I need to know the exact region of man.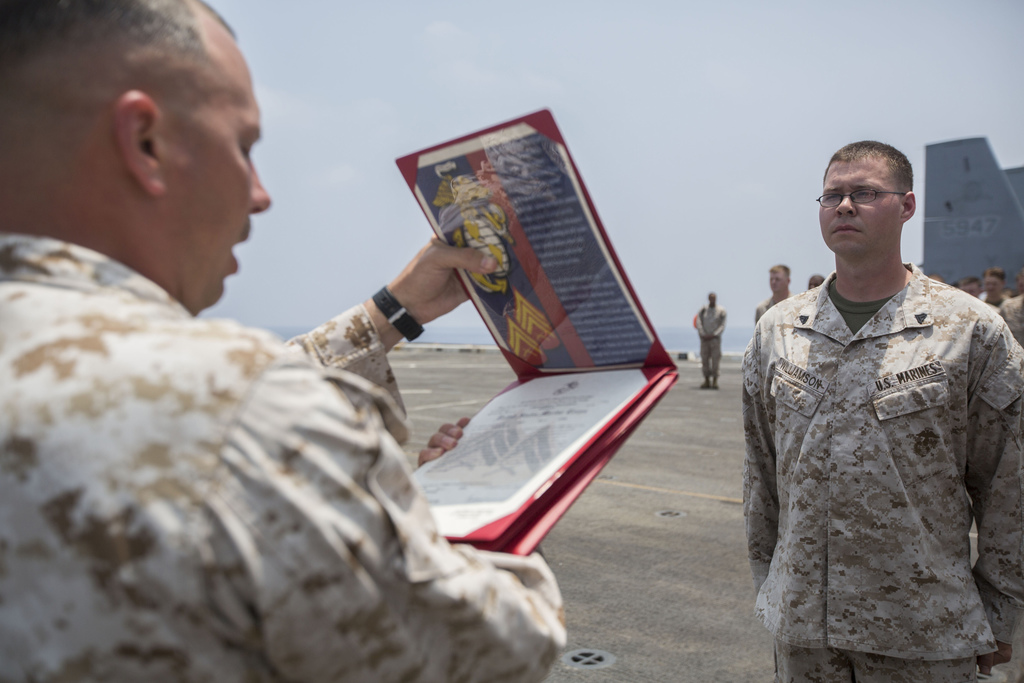
Region: (755, 261, 790, 327).
